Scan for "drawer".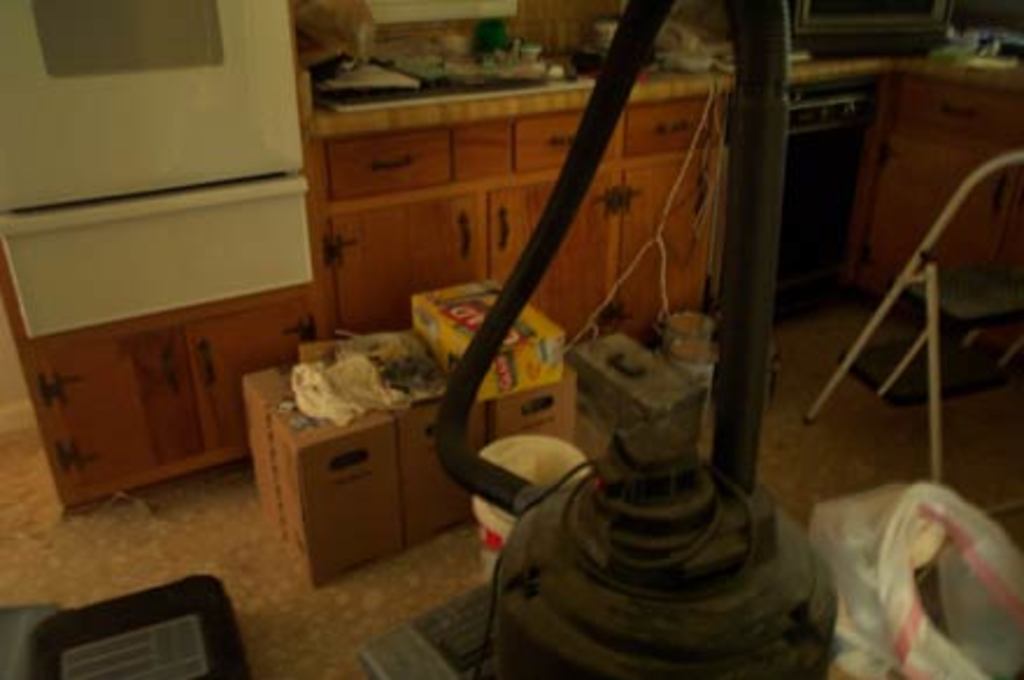
Scan result: <box>901,75,1022,149</box>.
